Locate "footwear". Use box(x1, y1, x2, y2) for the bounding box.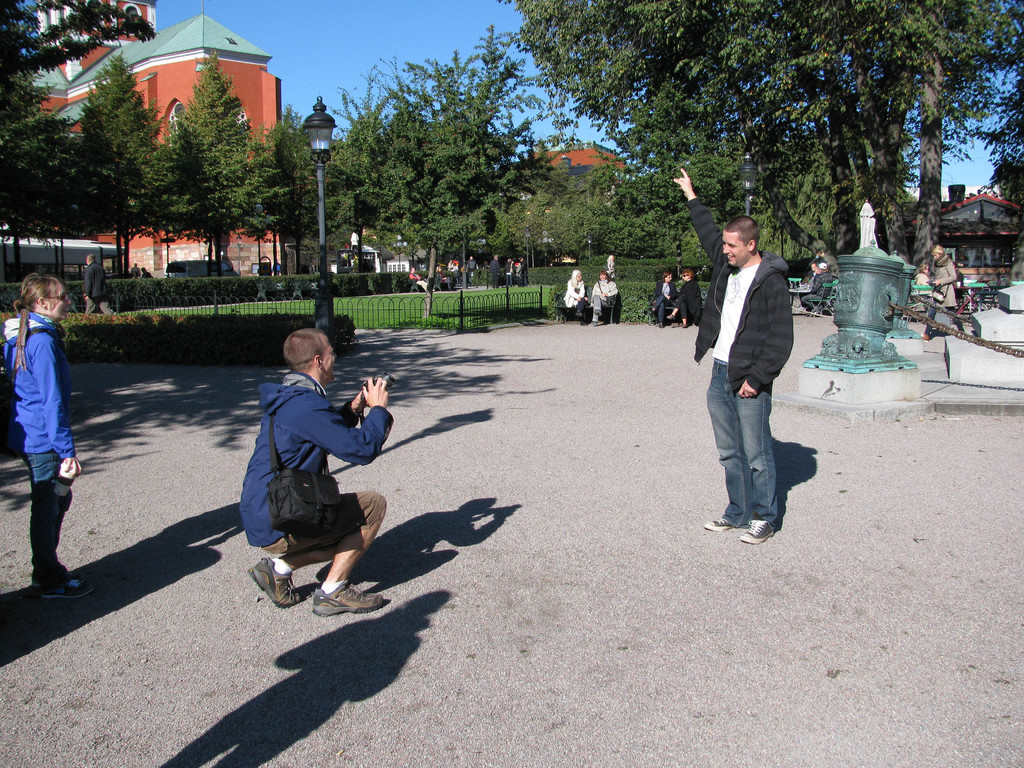
box(310, 579, 386, 620).
